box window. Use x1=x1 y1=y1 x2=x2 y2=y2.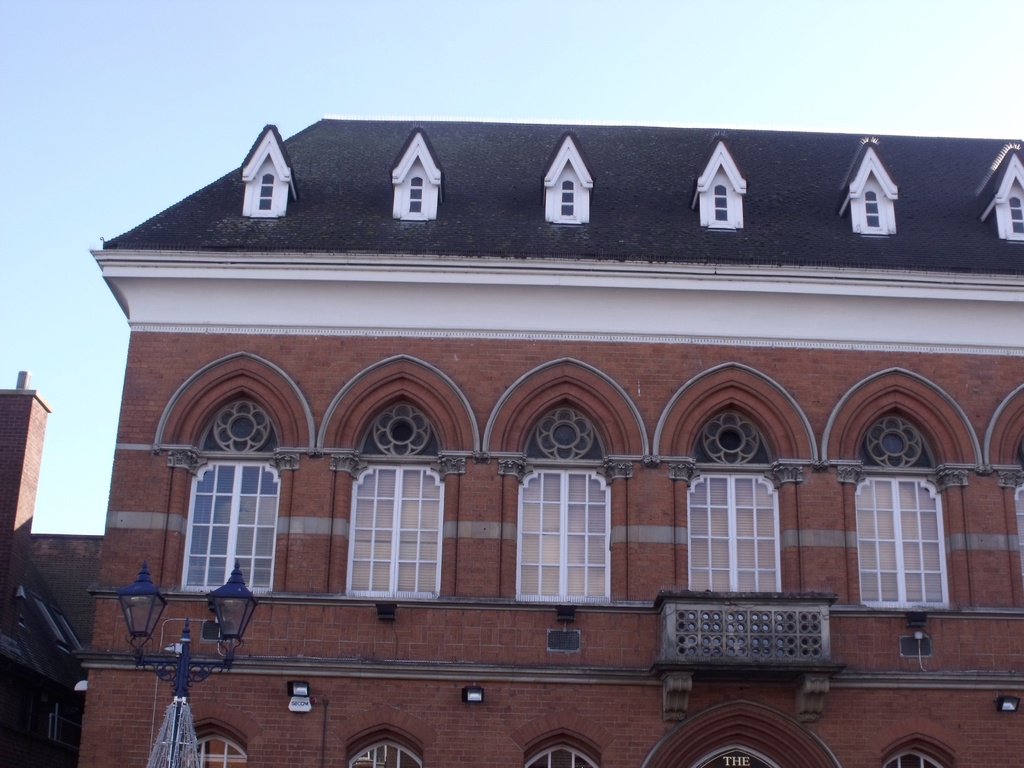
x1=520 y1=467 x2=608 y2=600.
